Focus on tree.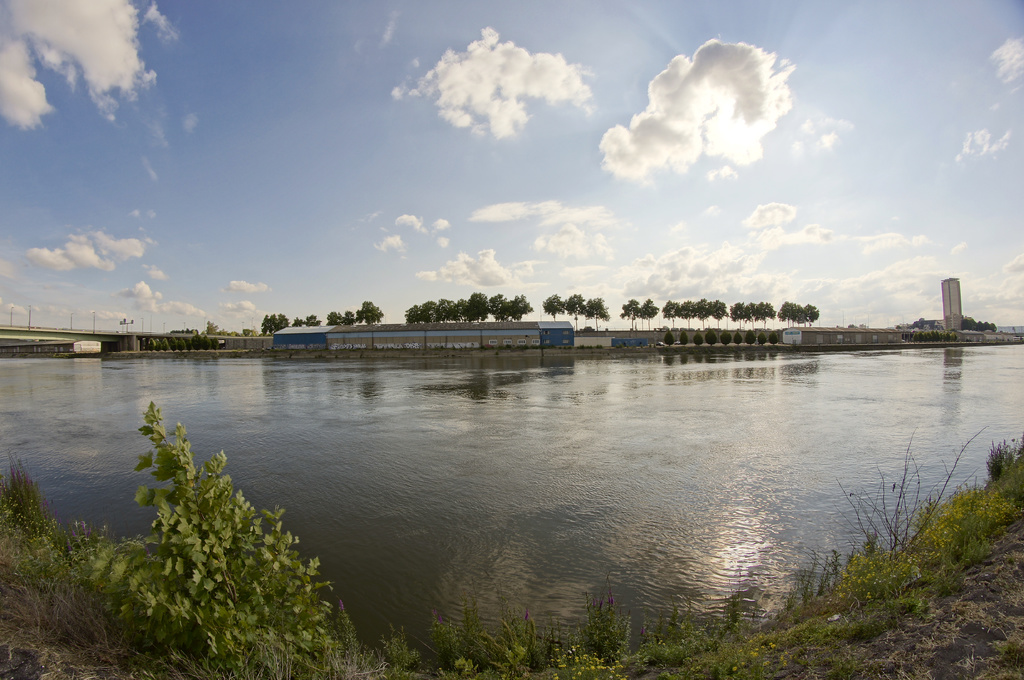
Focused at bbox(580, 297, 611, 340).
